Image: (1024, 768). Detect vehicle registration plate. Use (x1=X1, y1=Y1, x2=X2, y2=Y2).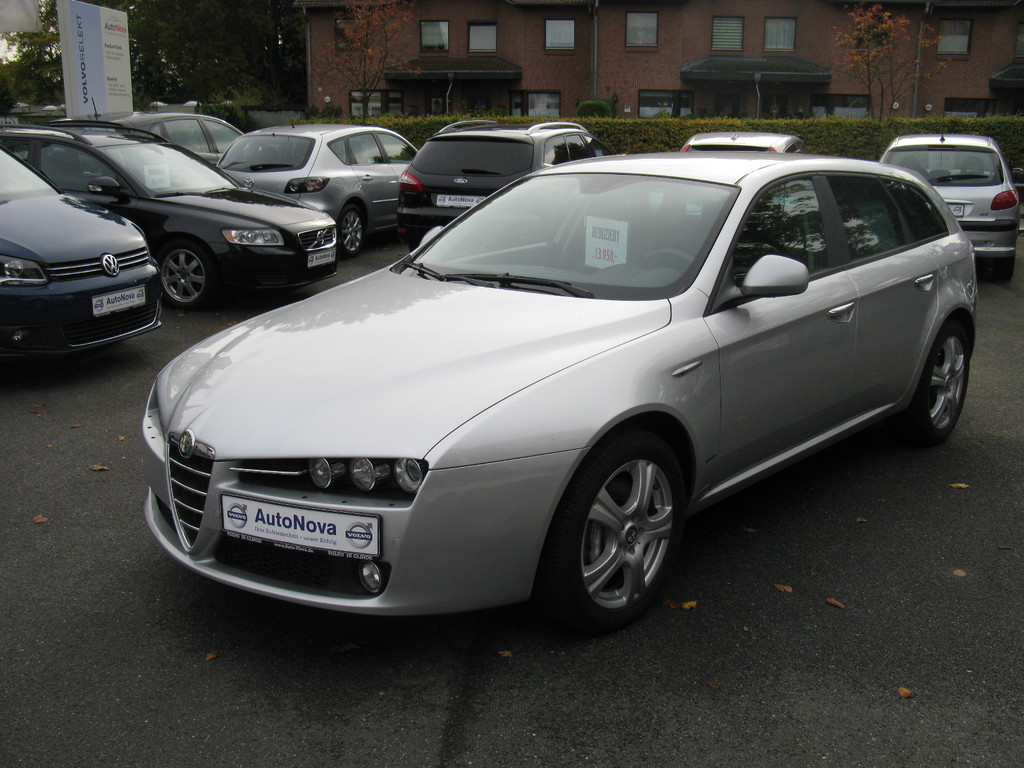
(x1=93, y1=285, x2=143, y2=315).
